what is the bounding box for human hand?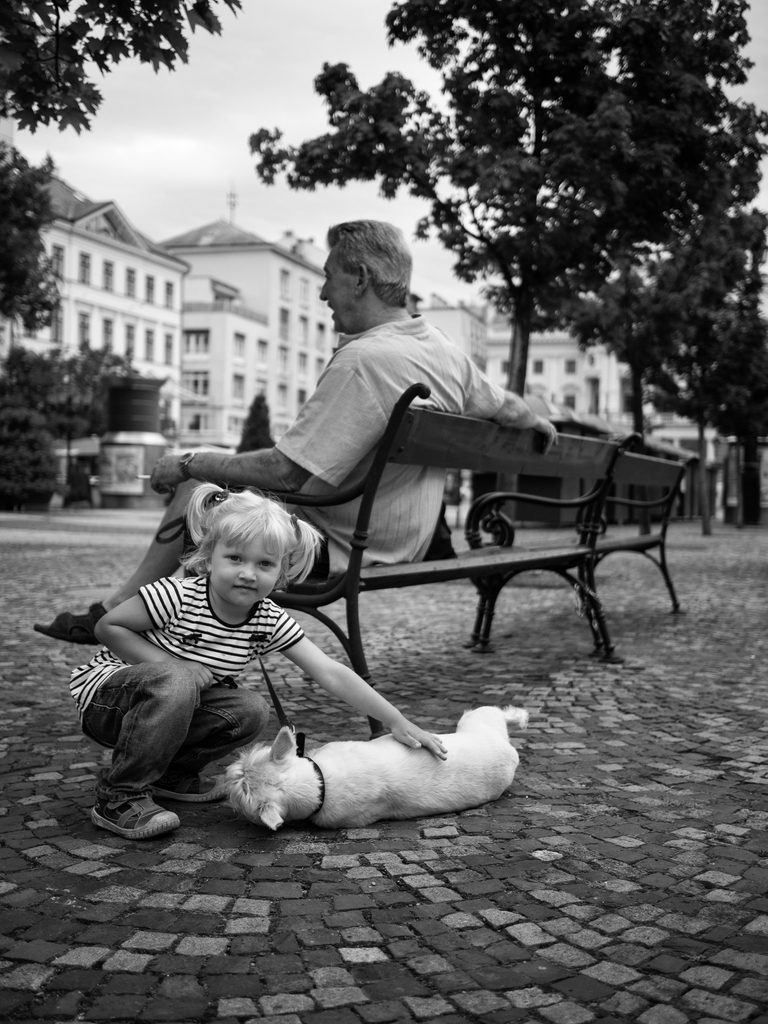
<box>182,655,212,691</box>.
